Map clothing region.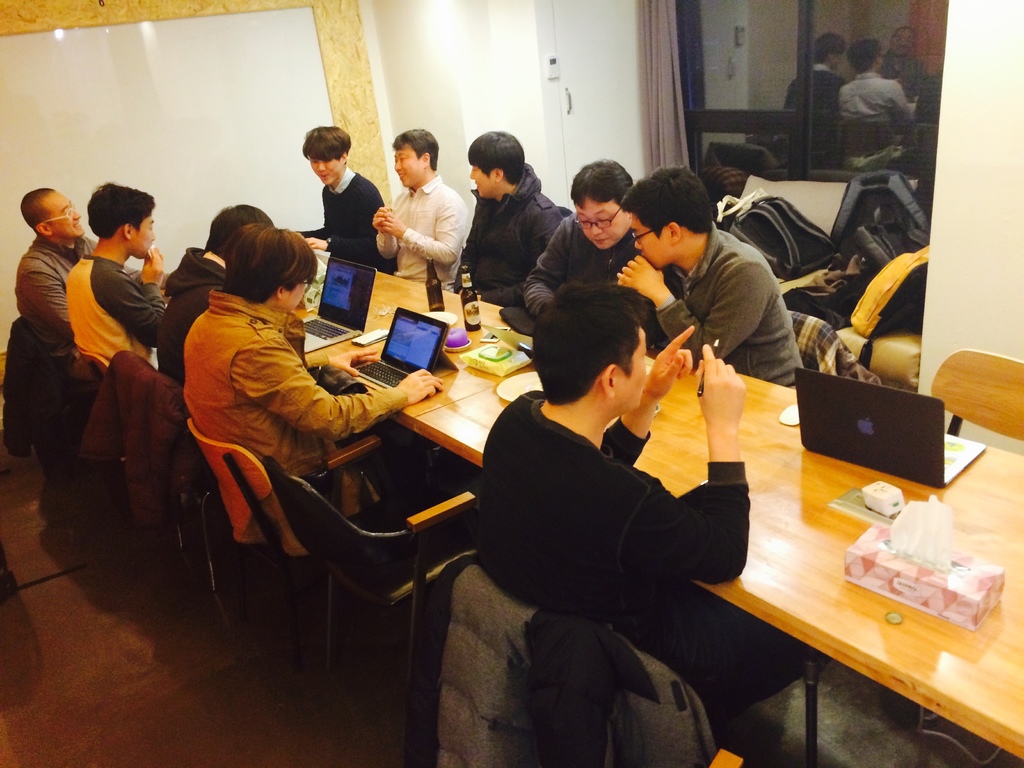
Mapped to 180:286:413:538.
